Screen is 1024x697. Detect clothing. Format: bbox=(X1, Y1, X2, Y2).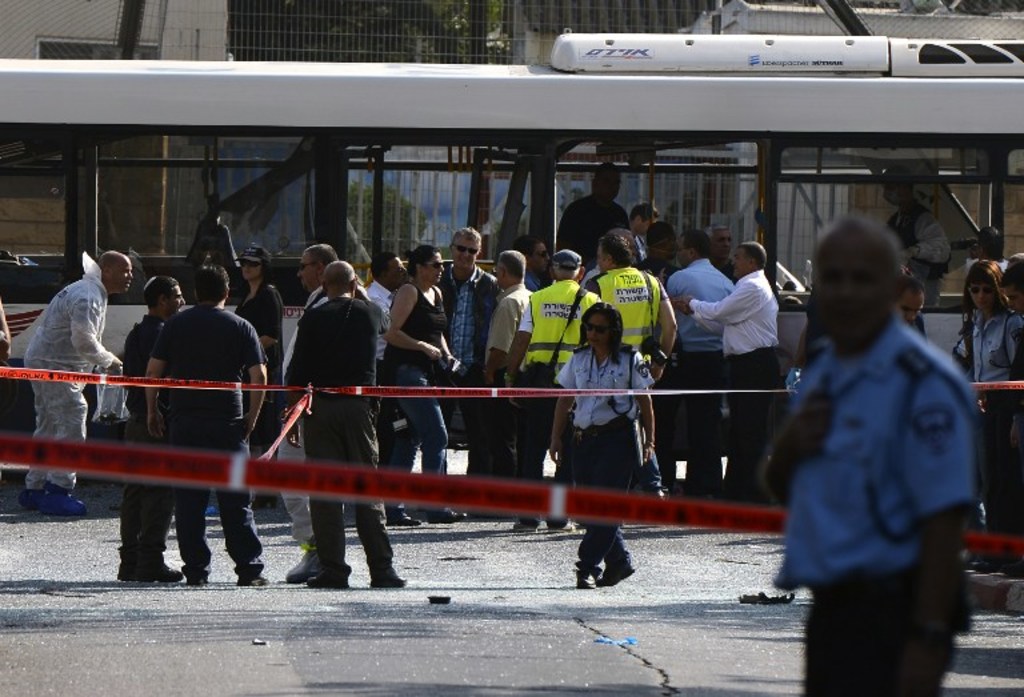
bbox=(687, 256, 728, 347).
